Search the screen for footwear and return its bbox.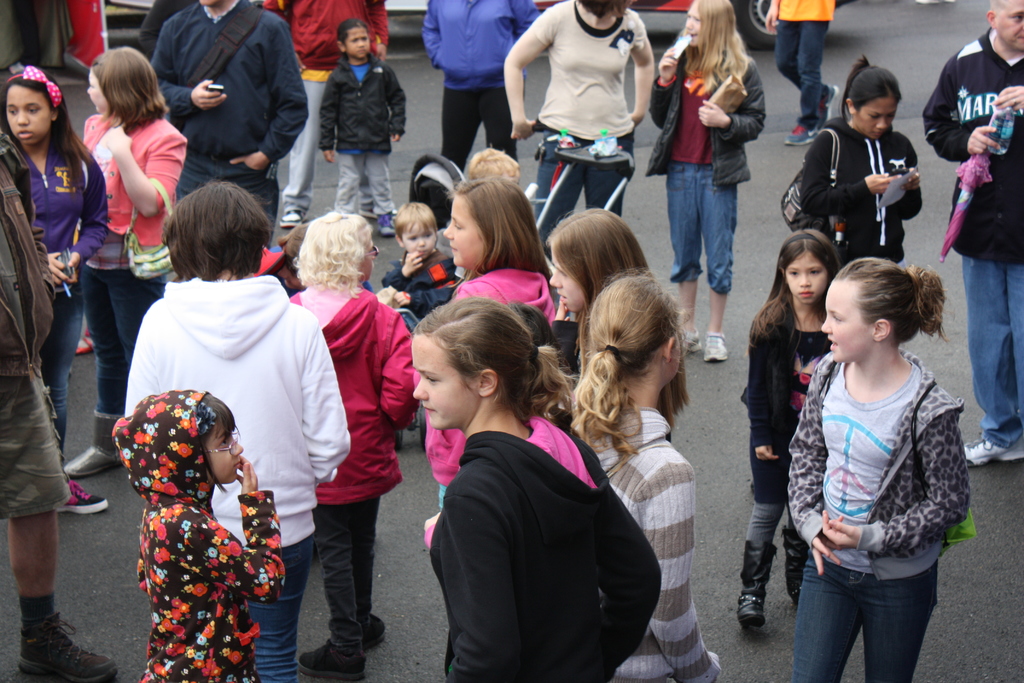
Found: 684, 331, 700, 349.
